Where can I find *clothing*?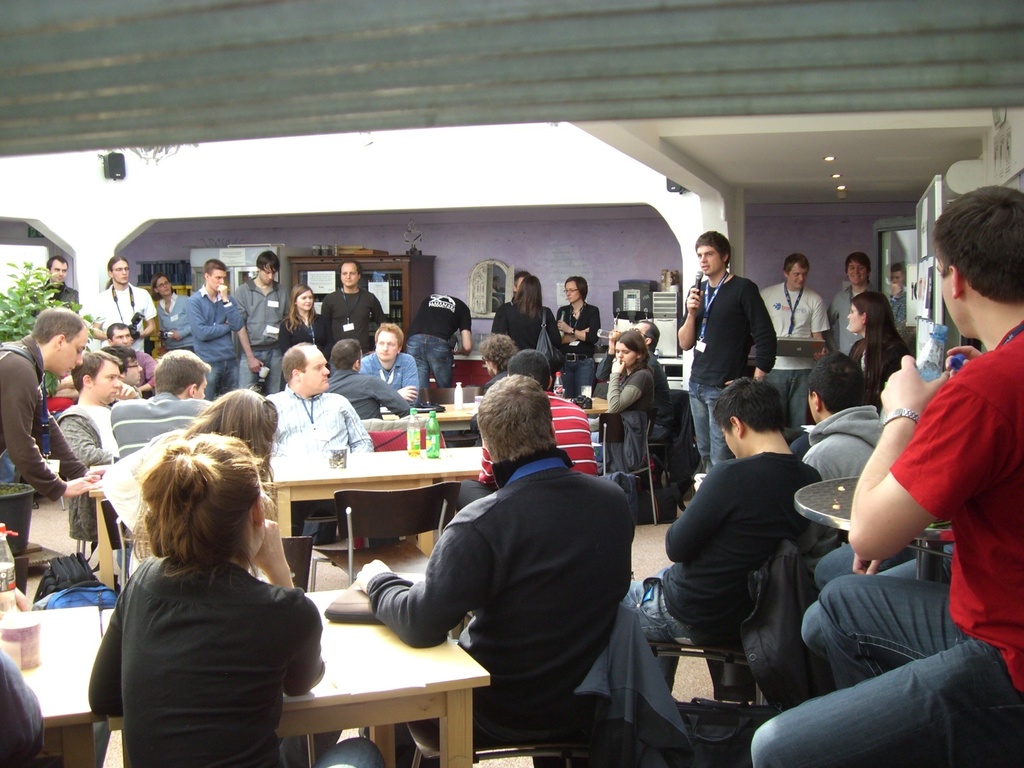
You can find it at box(52, 403, 129, 554).
